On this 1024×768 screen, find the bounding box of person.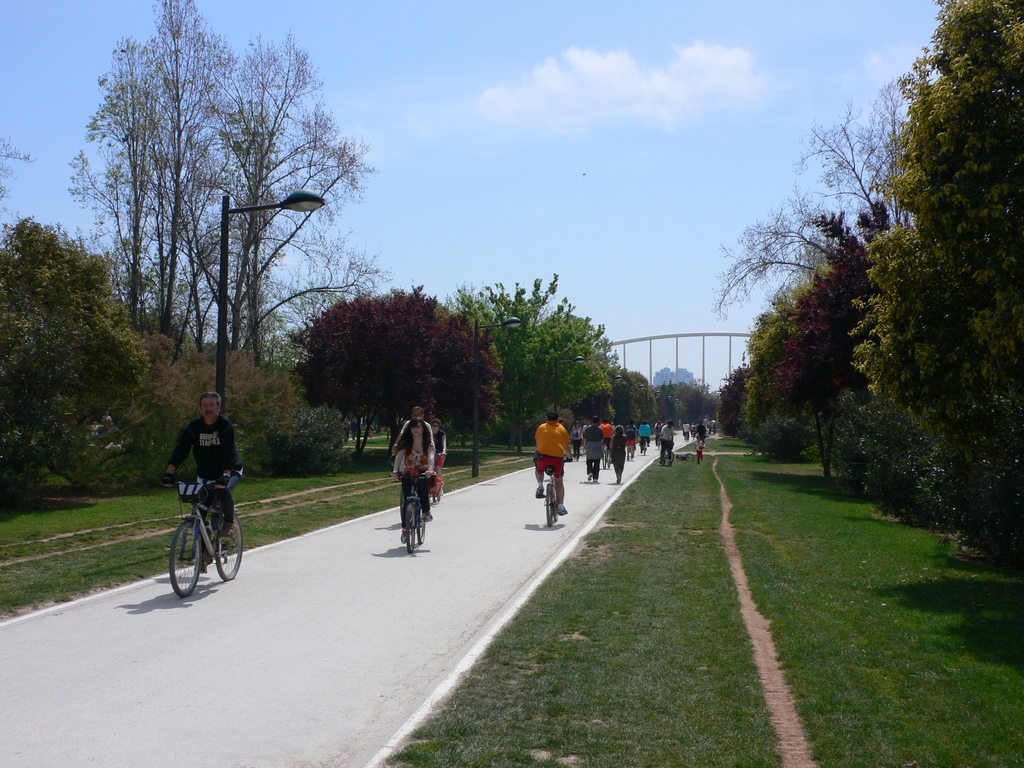
Bounding box: [left=582, top=417, right=601, bottom=477].
